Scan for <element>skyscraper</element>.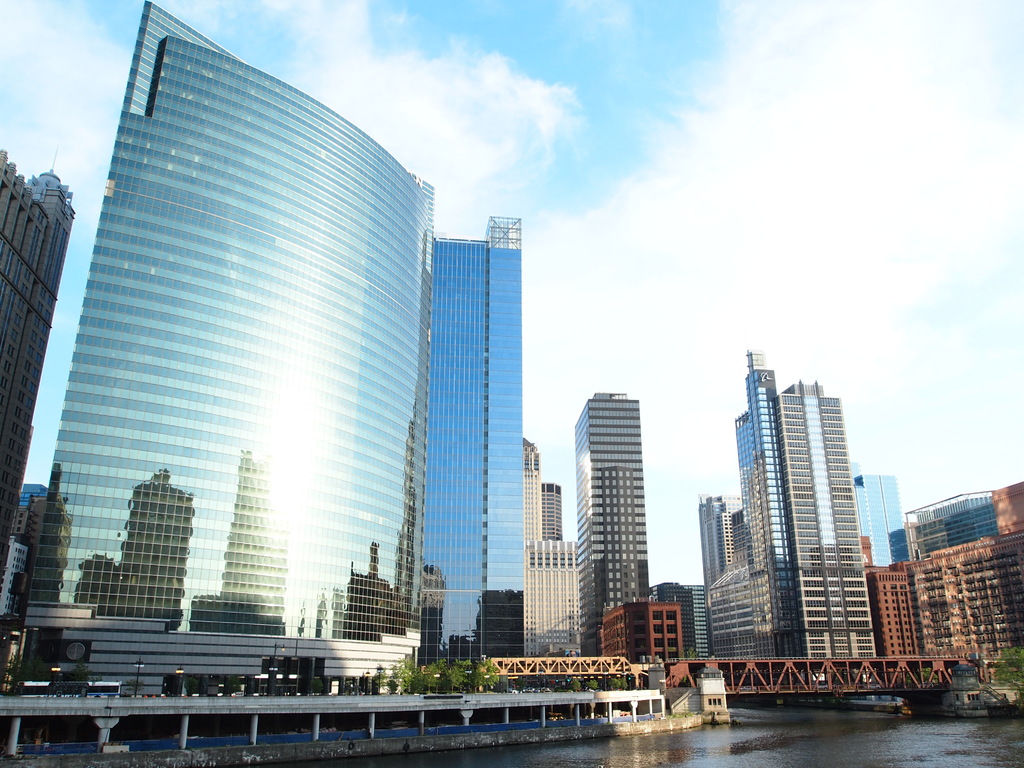
Scan result: BBox(48, 22, 465, 670).
